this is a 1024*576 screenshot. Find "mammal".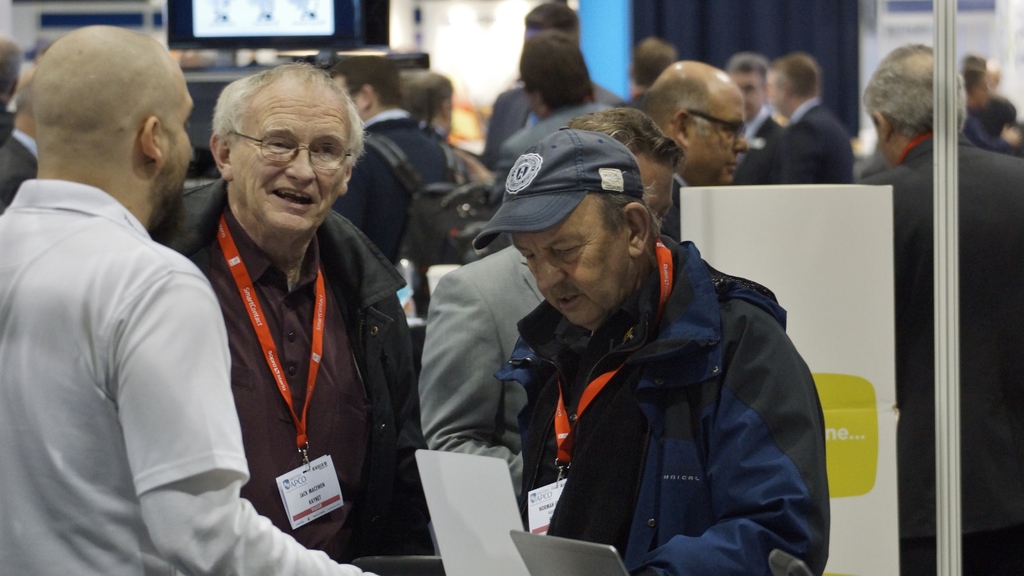
Bounding box: 499, 28, 619, 166.
